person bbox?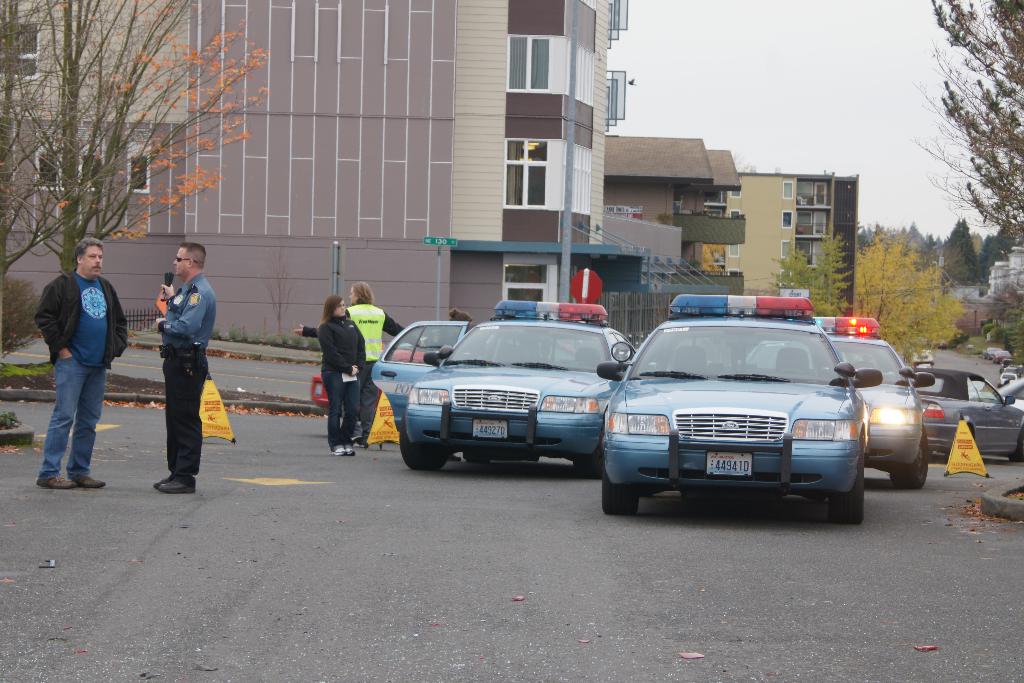
region(314, 294, 367, 457)
